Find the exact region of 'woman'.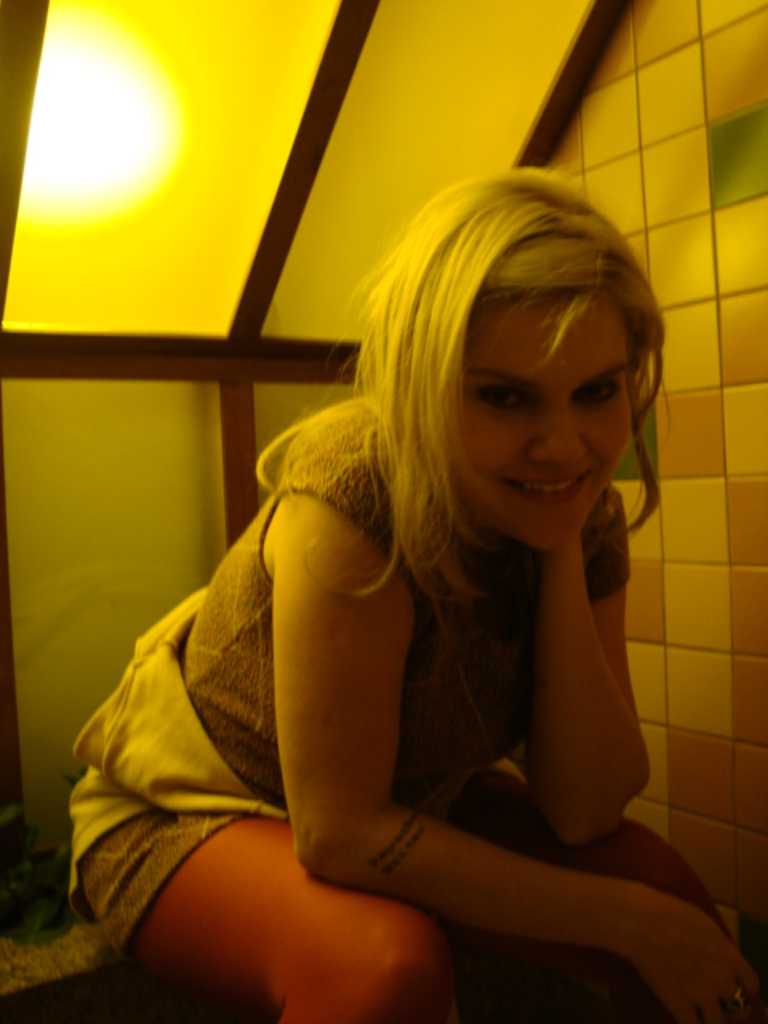
Exact region: 80:192:715:1023.
